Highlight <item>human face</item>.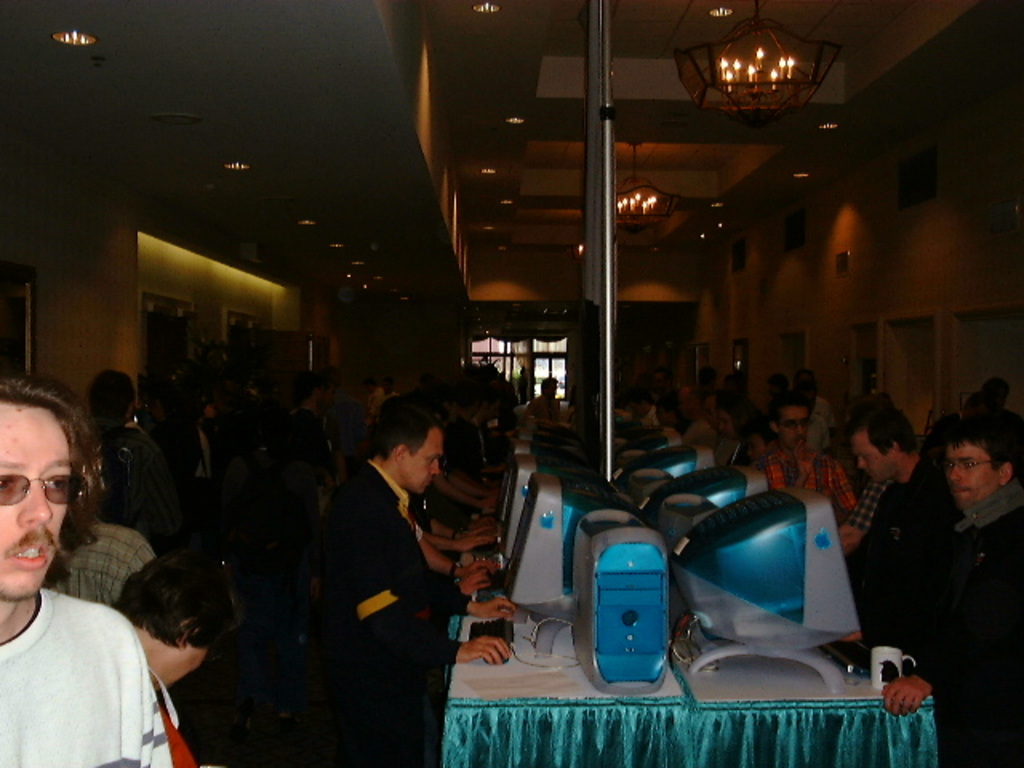
Highlighted region: [848, 435, 902, 491].
